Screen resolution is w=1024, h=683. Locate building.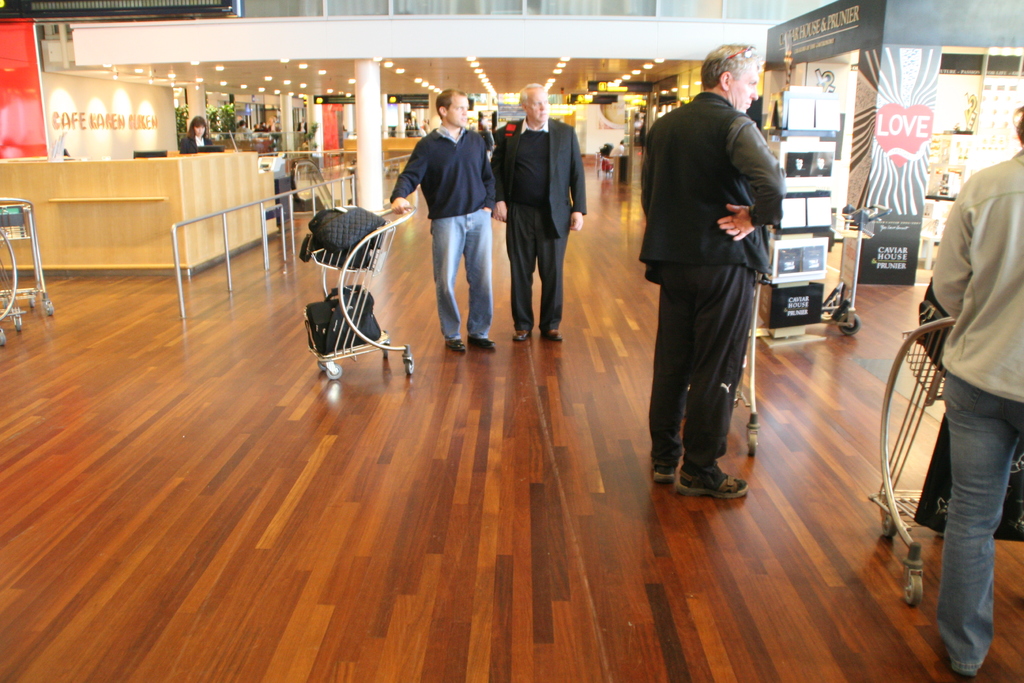
(x1=0, y1=1, x2=1023, y2=682).
